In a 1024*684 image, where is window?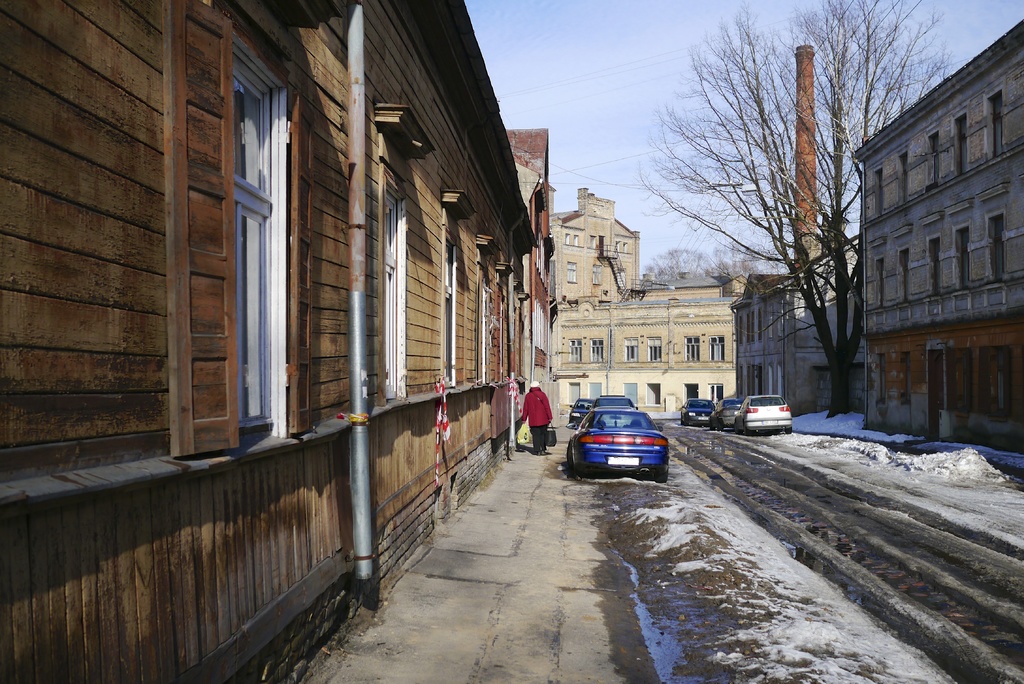
{"x1": 233, "y1": 51, "x2": 283, "y2": 433}.
